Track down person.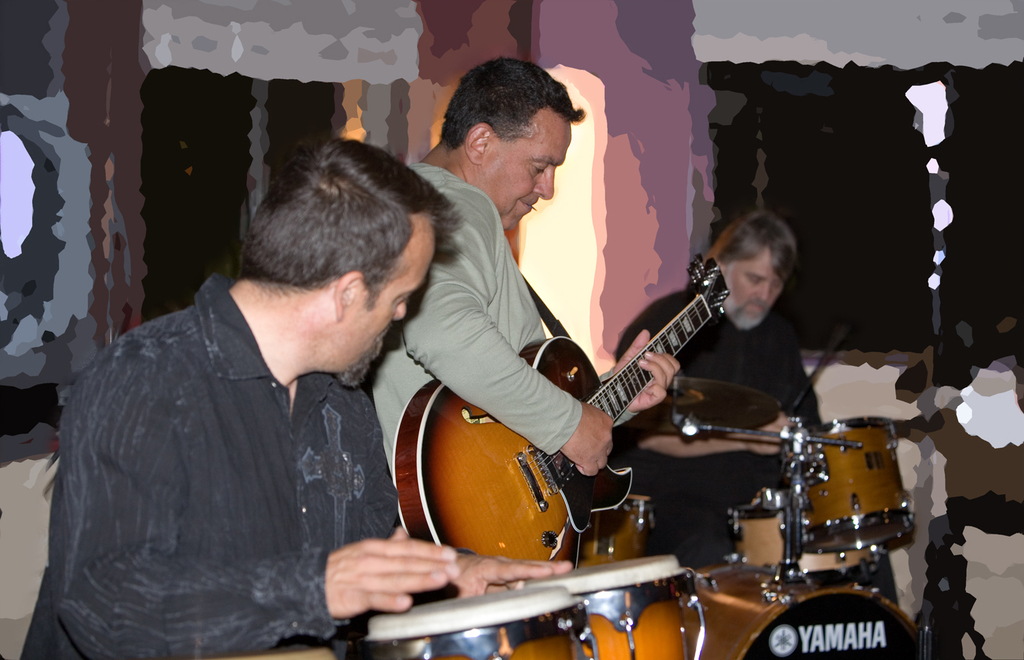
Tracked to select_region(345, 53, 688, 539).
